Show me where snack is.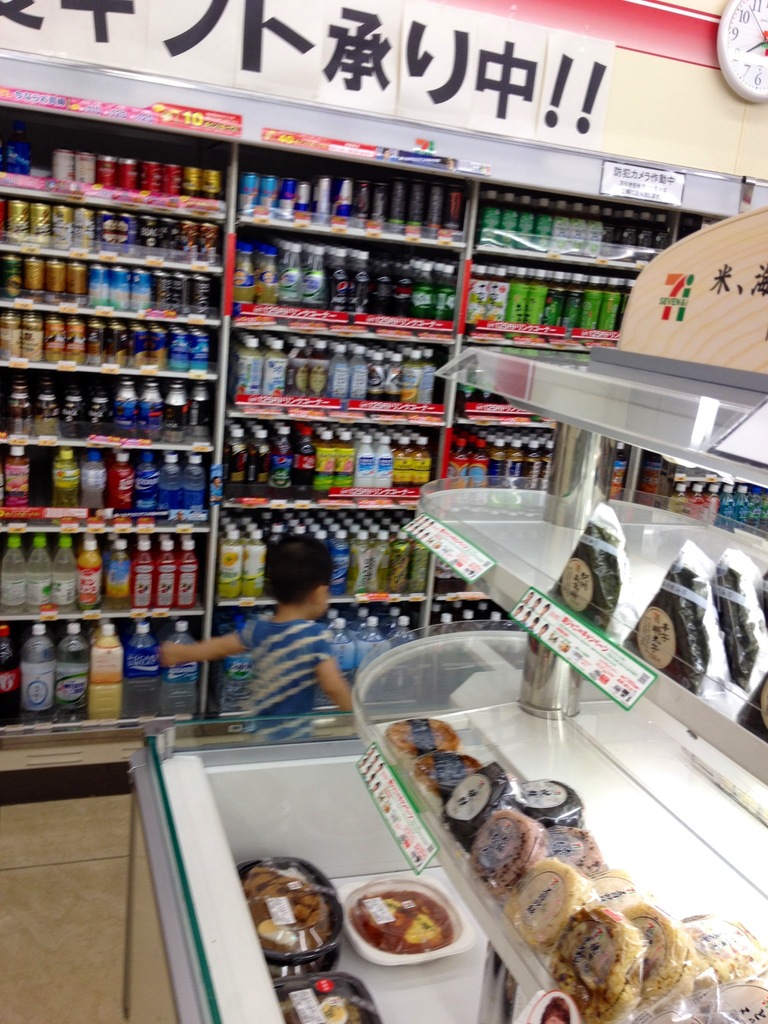
snack is at bbox=(468, 761, 726, 1011).
